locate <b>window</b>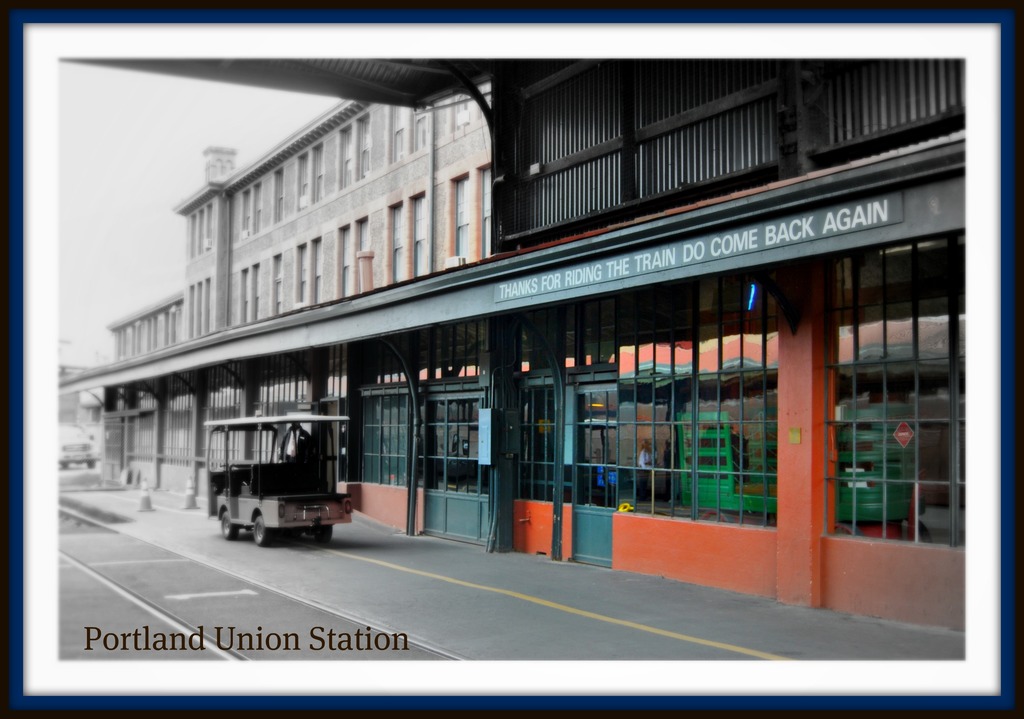
475,158,495,261
